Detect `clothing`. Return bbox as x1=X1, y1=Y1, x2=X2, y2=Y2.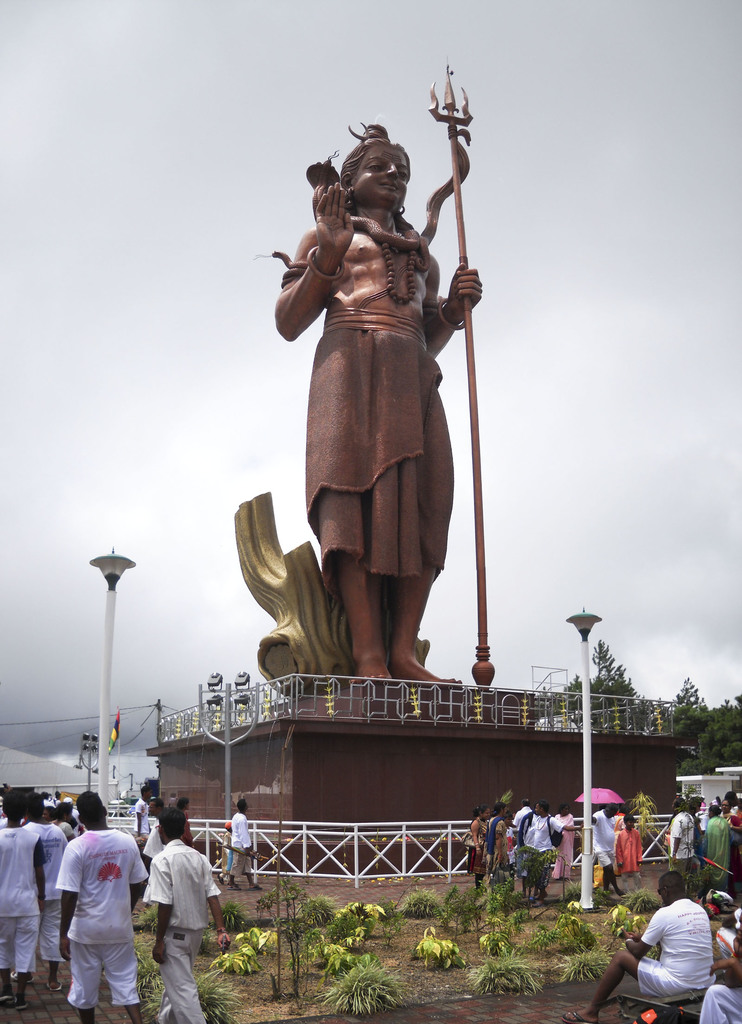
x1=0, y1=820, x2=41, y2=967.
